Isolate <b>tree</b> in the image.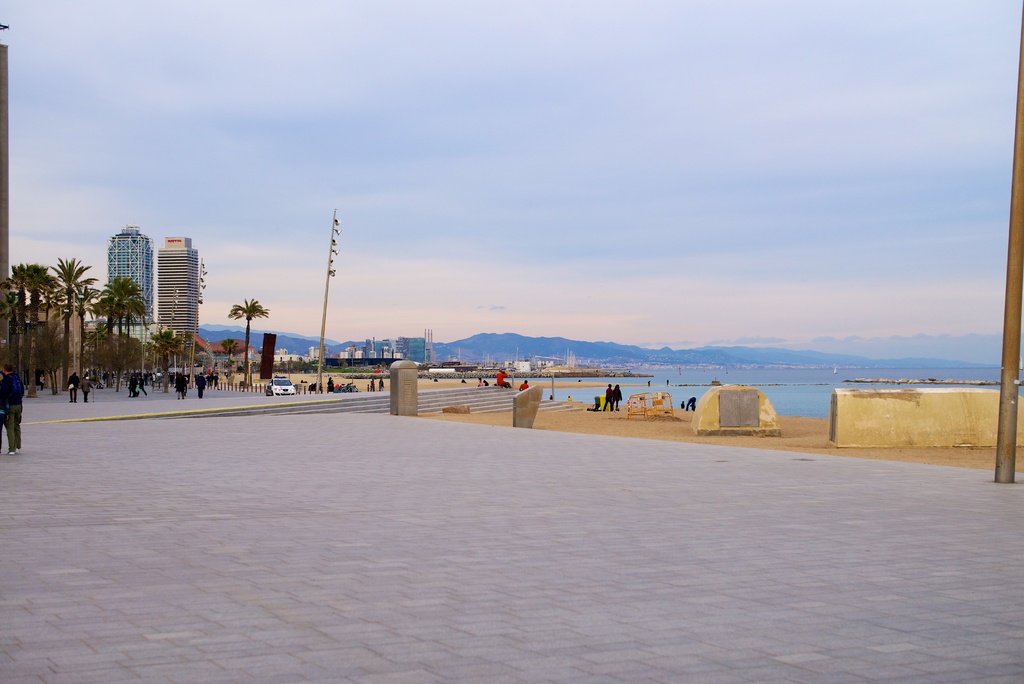
Isolated region: x1=285, y1=357, x2=294, y2=374.
